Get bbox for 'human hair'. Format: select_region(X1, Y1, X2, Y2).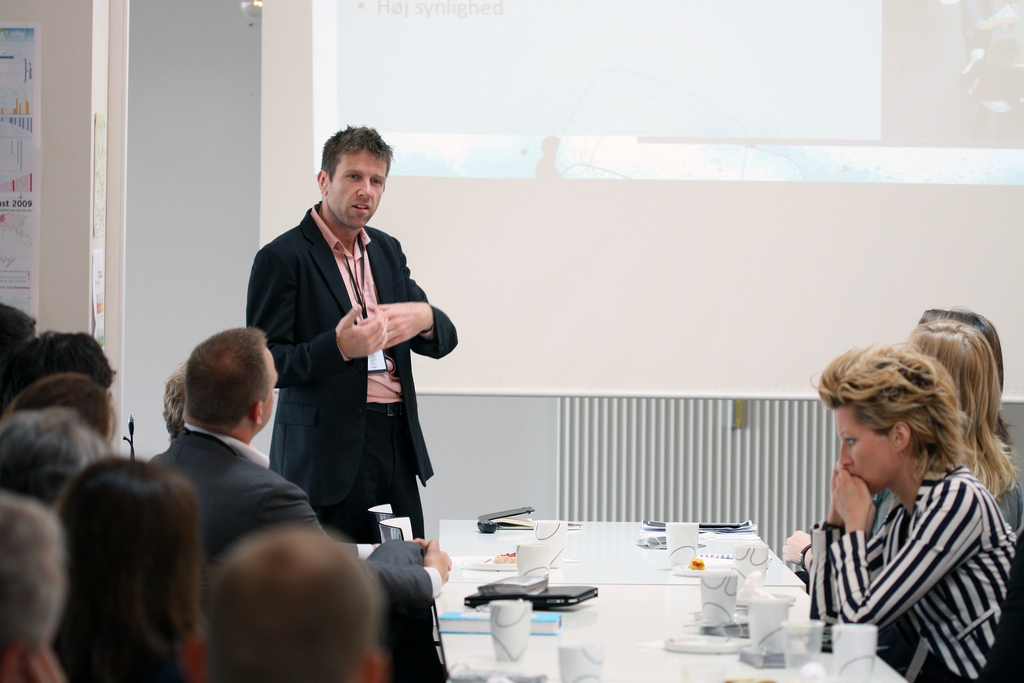
select_region(3, 407, 108, 511).
